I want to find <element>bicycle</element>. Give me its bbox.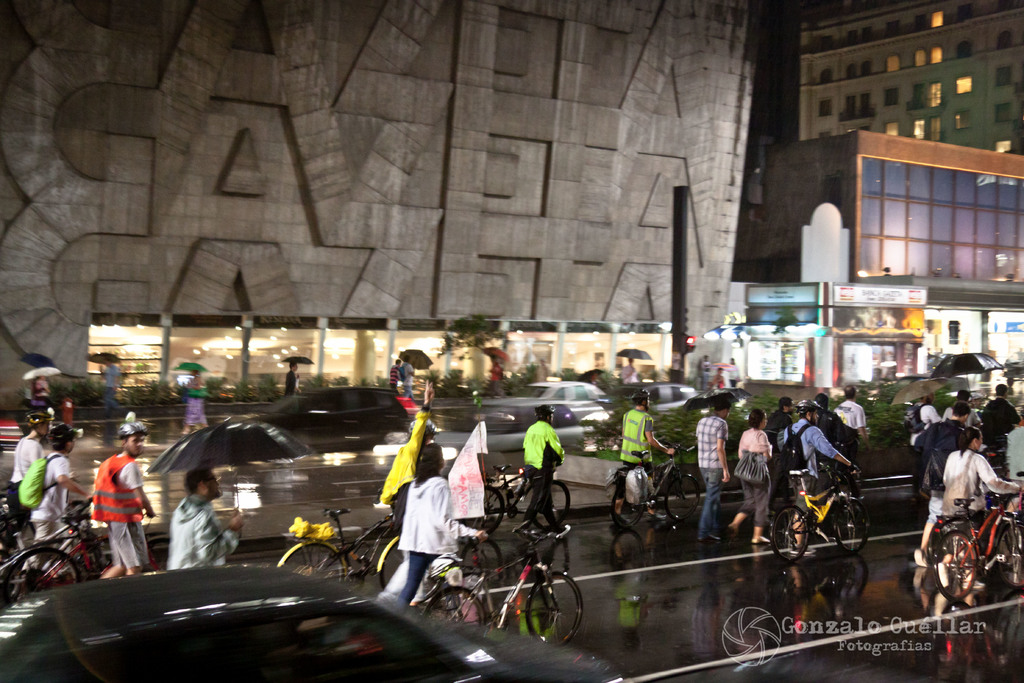
[927,492,1023,605].
